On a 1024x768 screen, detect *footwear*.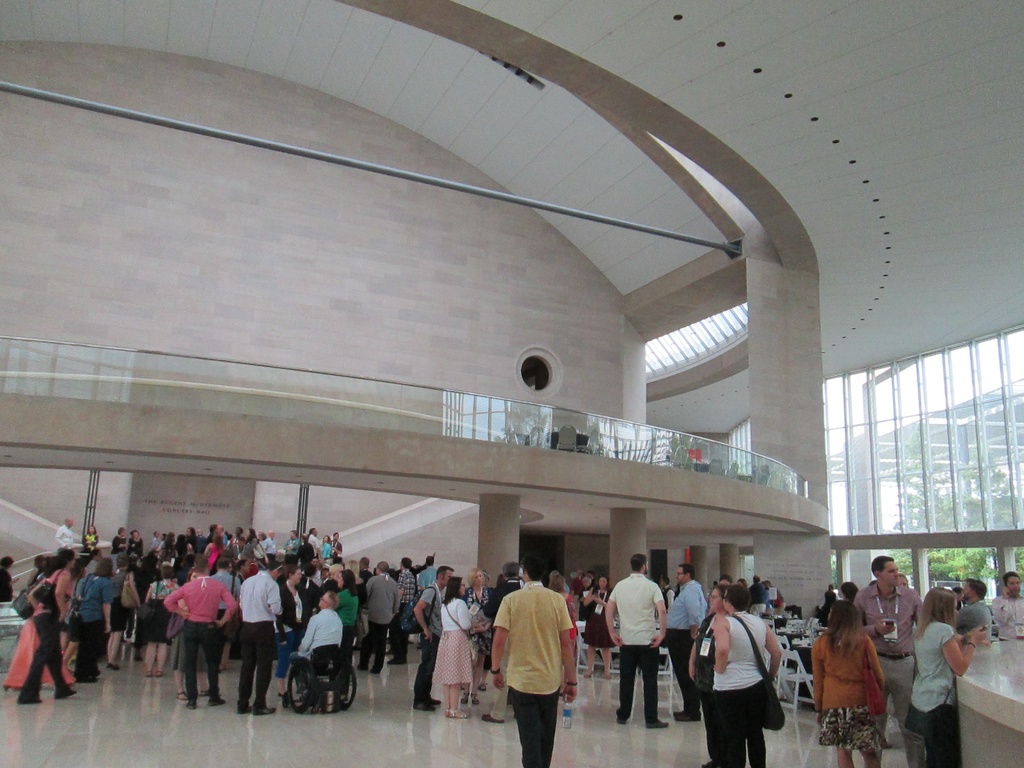
bbox=(413, 696, 444, 712).
